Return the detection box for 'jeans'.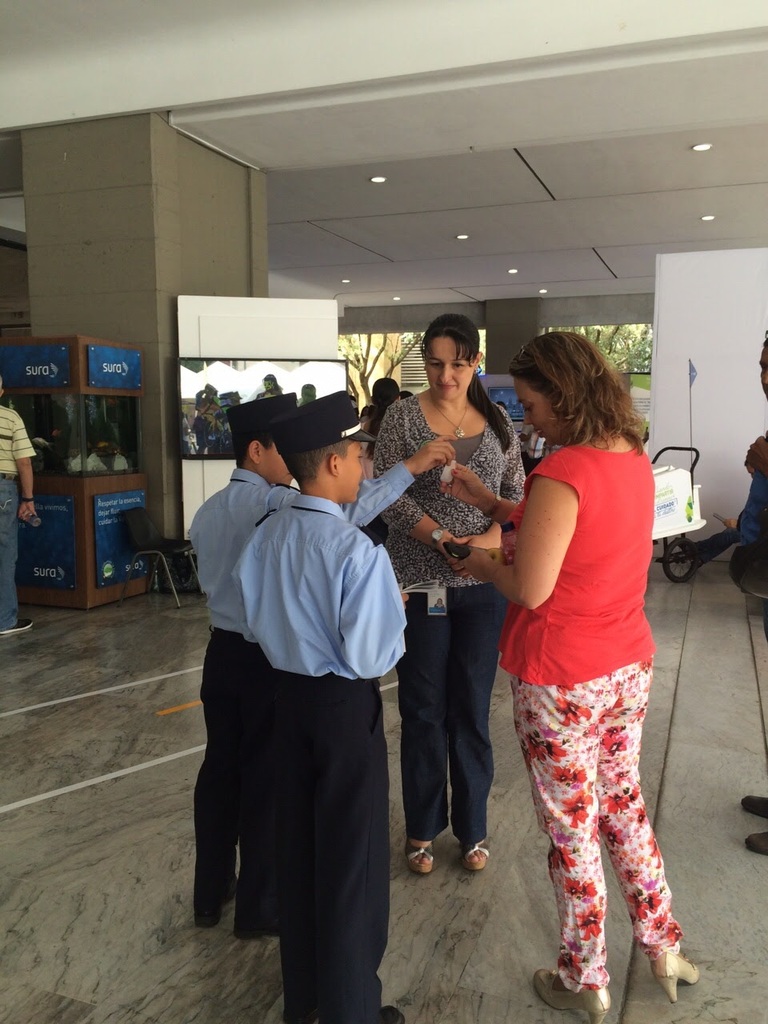
rect(0, 475, 15, 638).
